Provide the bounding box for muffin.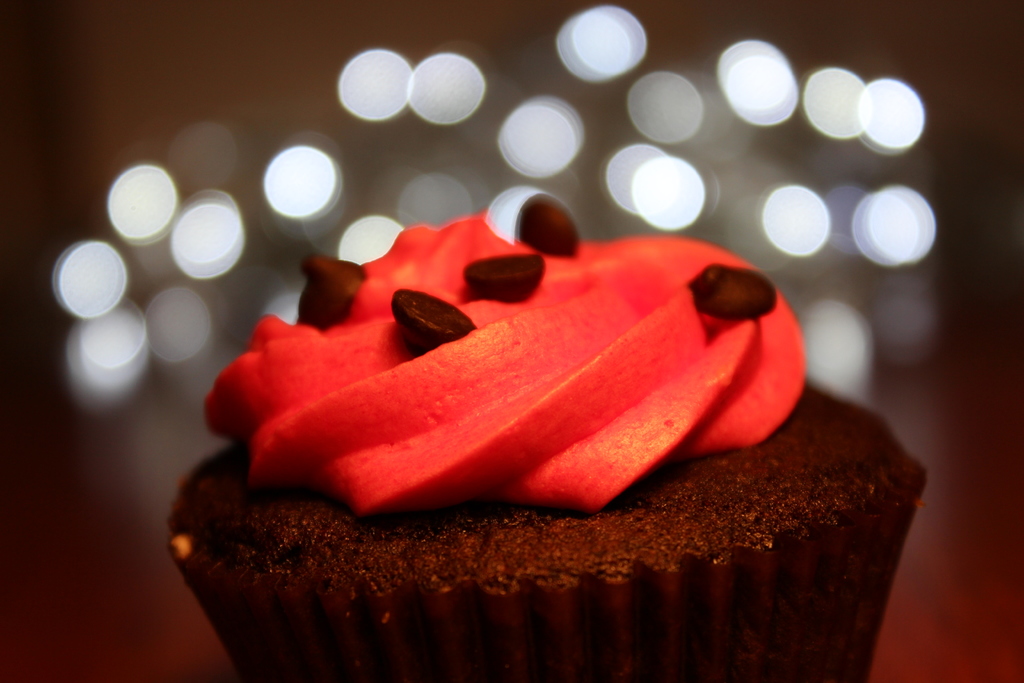
[169, 186, 932, 682].
